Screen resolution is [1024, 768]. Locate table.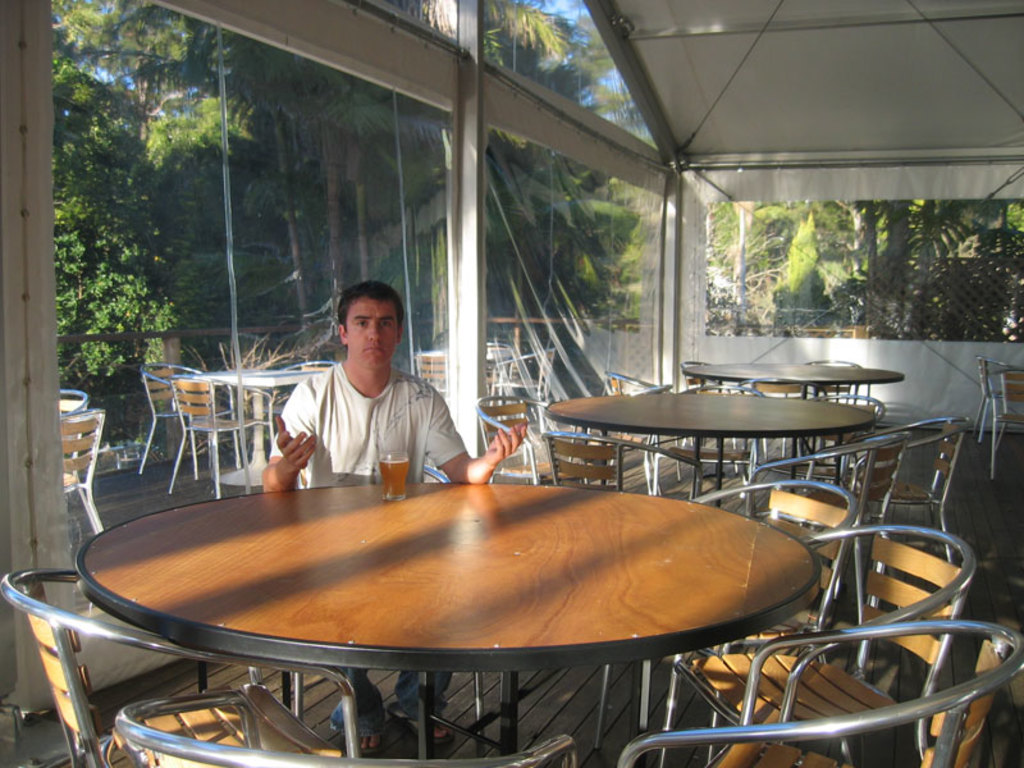
Rect(673, 364, 900, 453).
